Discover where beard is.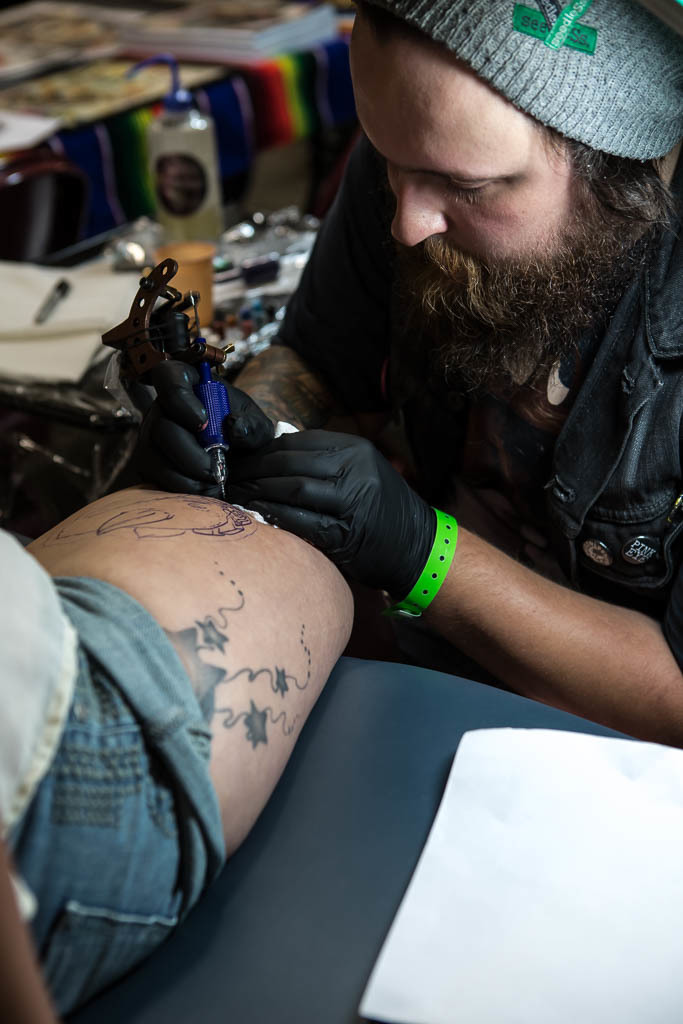
Discovered at pyautogui.locateOnScreen(398, 198, 653, 392).
